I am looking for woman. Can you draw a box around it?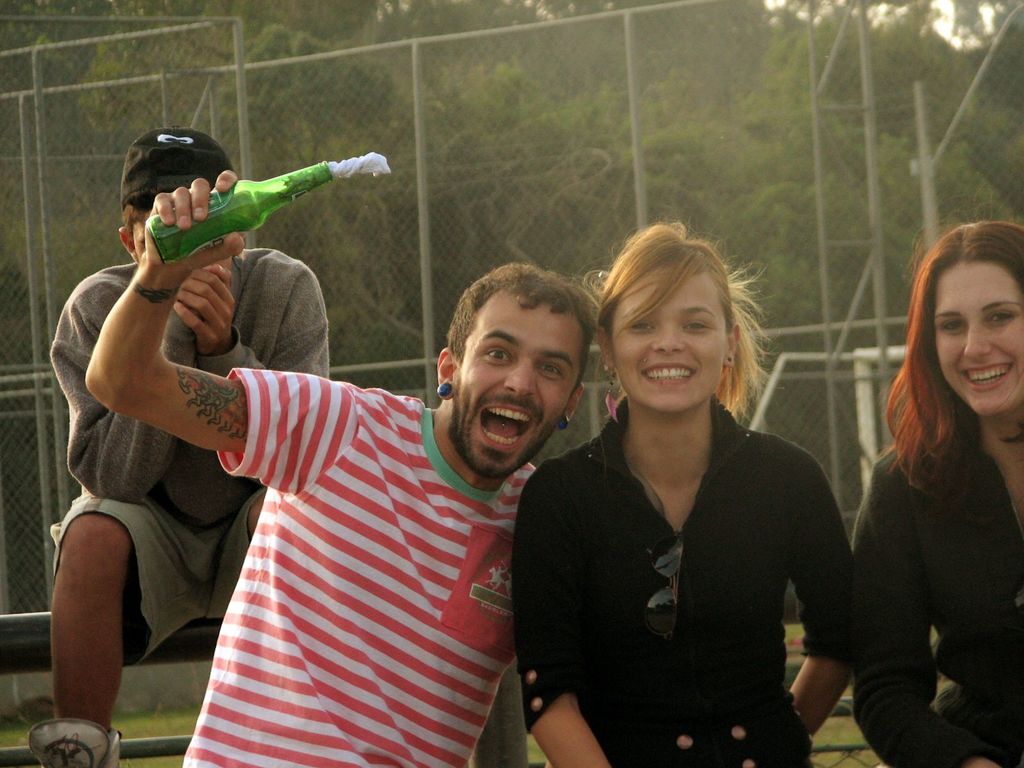
Sure, the bounding box is 511, 219, 865, 767.
